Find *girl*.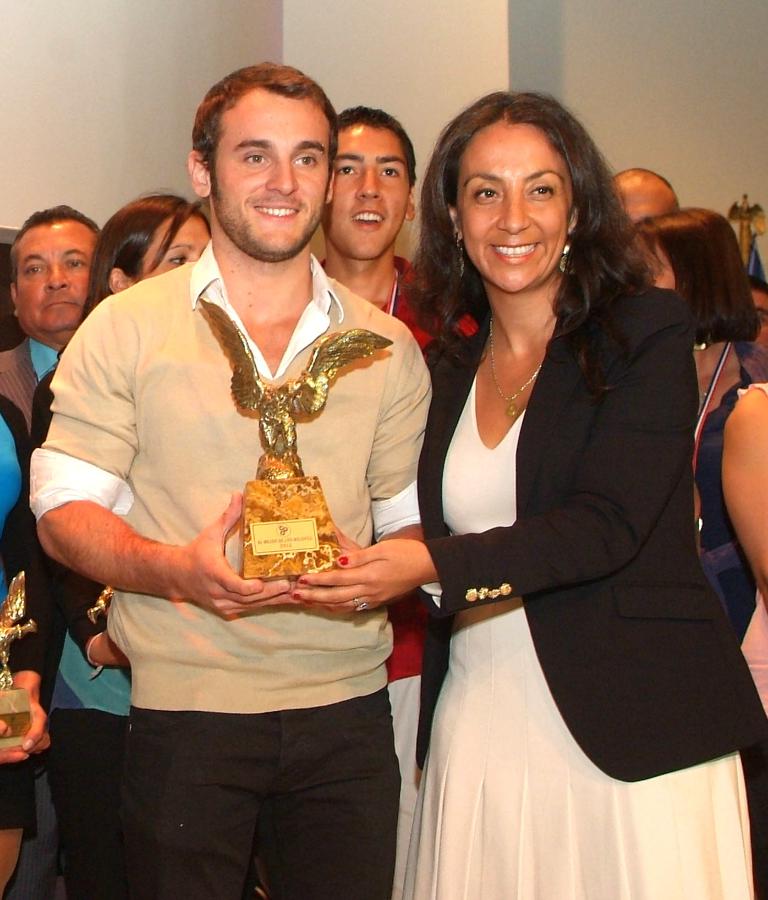
29/182/205/897.
